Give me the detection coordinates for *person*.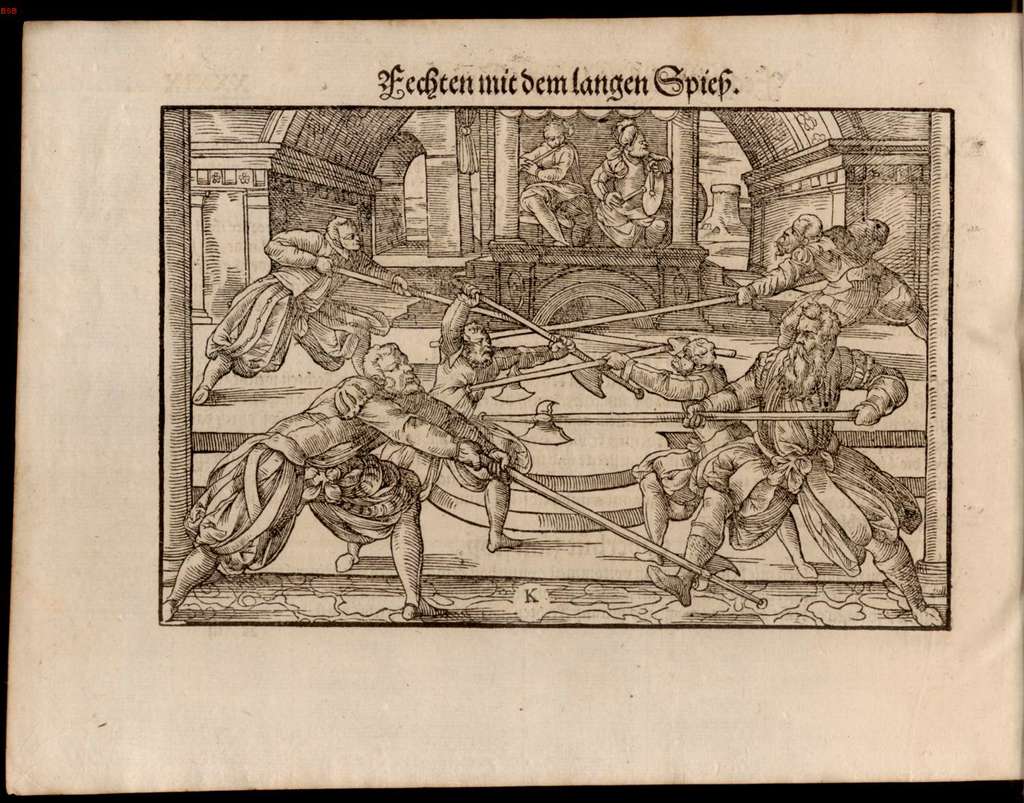
520:119:588:246.
